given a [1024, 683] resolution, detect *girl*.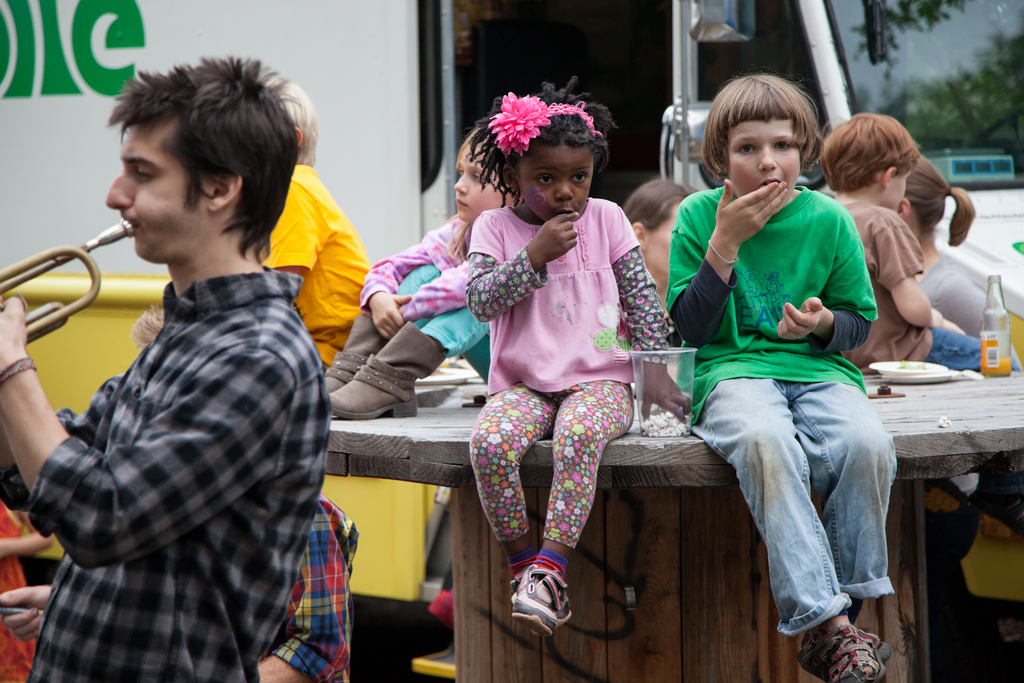
897/156/1016/367.
